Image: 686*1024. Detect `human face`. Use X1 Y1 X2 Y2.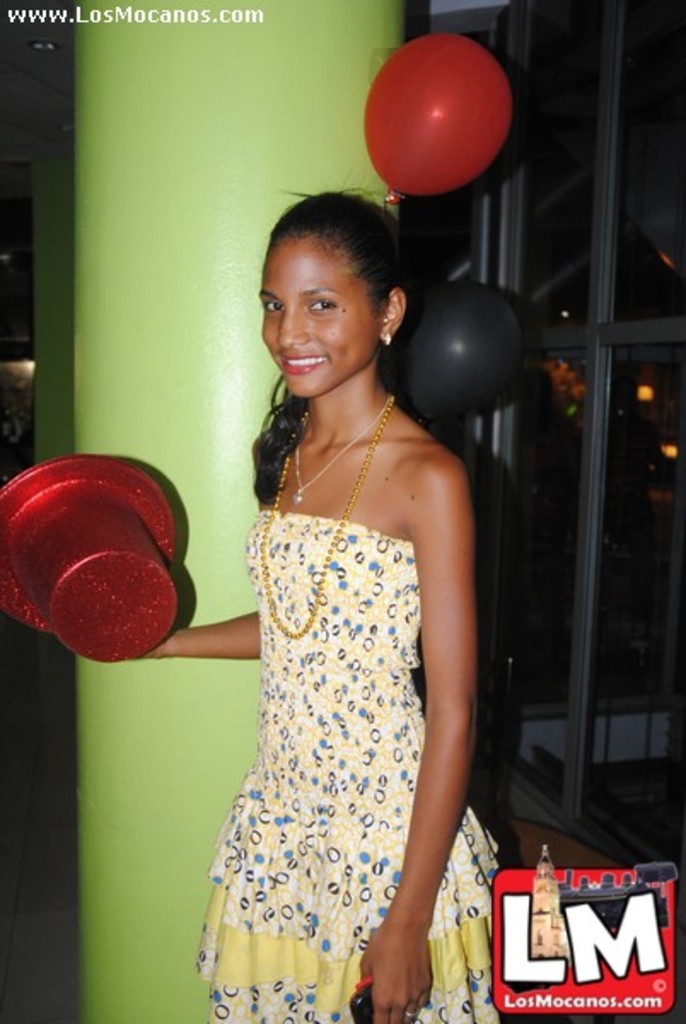
259 229 377 396.
